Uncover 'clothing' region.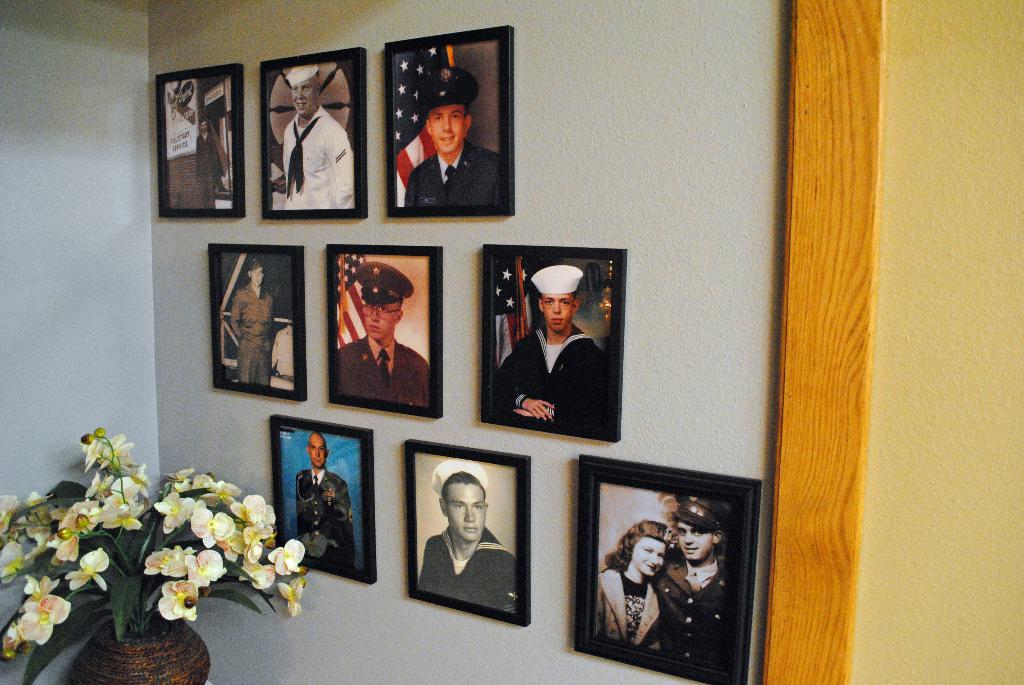
Uncovered: left=600, top=567, right=666, bottom=657.
